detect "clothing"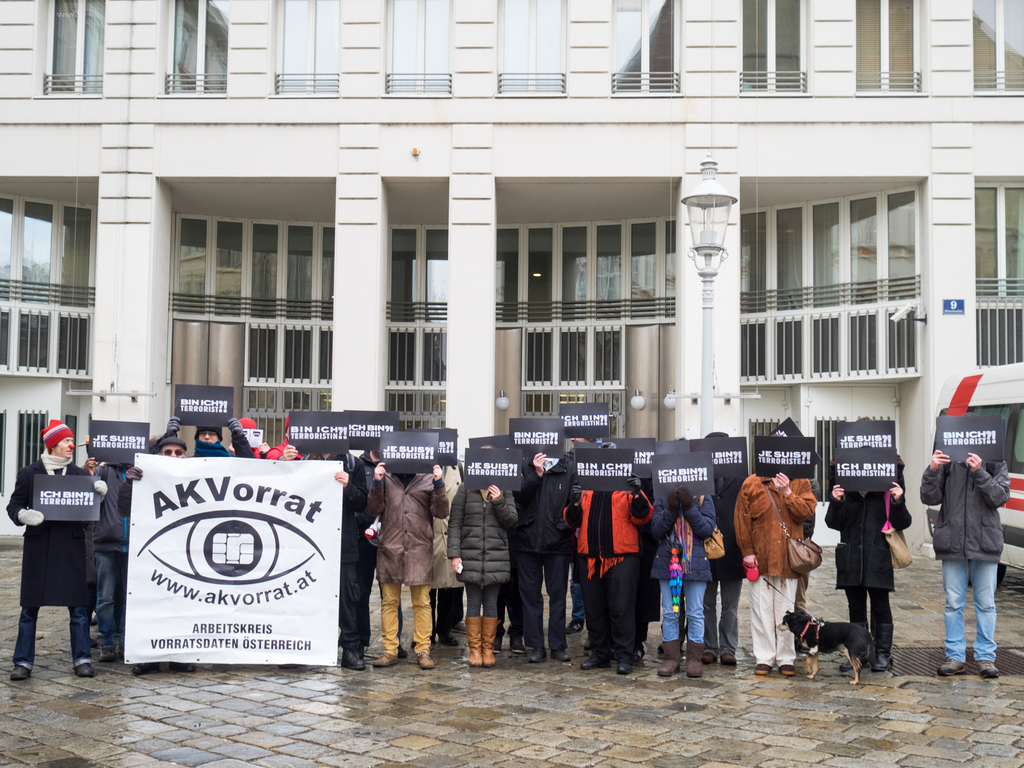
358/464/467/651
